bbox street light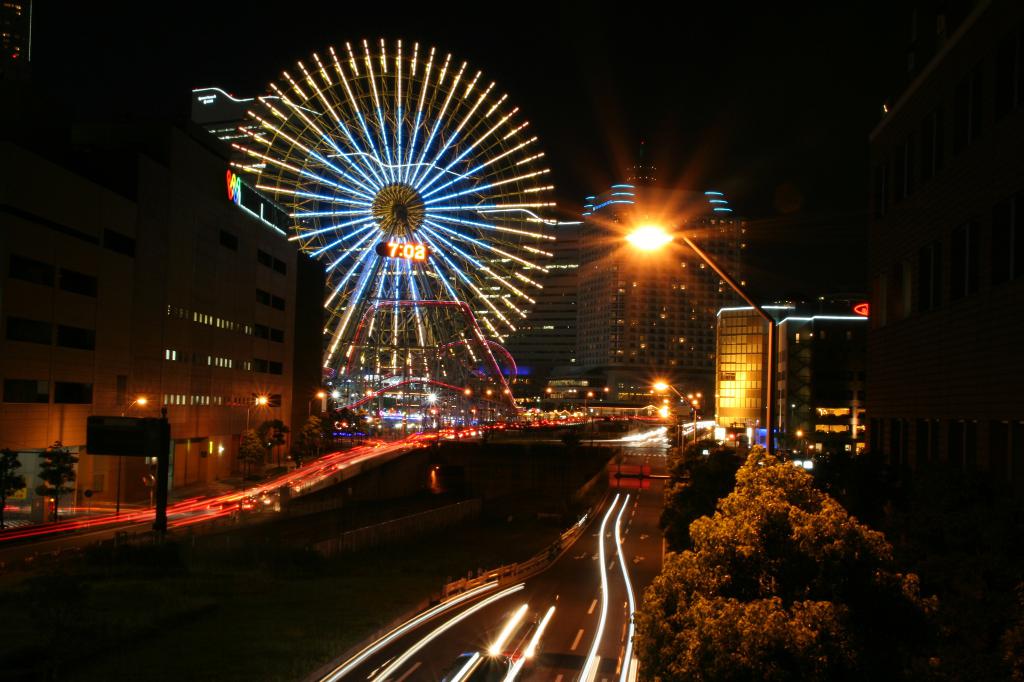
[x1=579, y1=388, x2=595, y2=427]
